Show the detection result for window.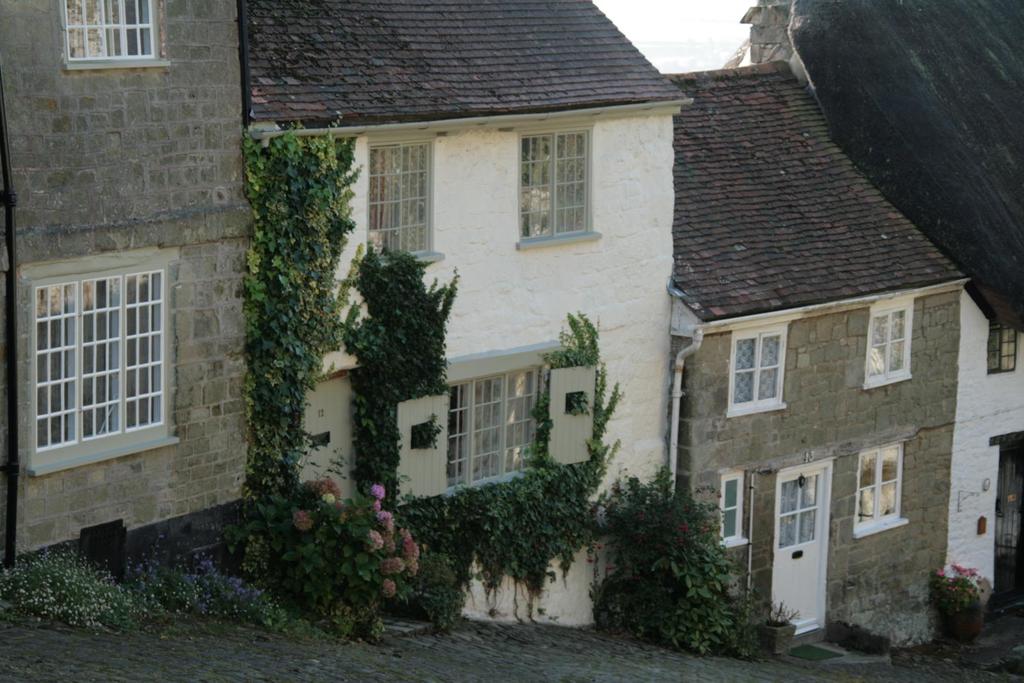
x1=515, y1=121, x2=603, y2=253.
